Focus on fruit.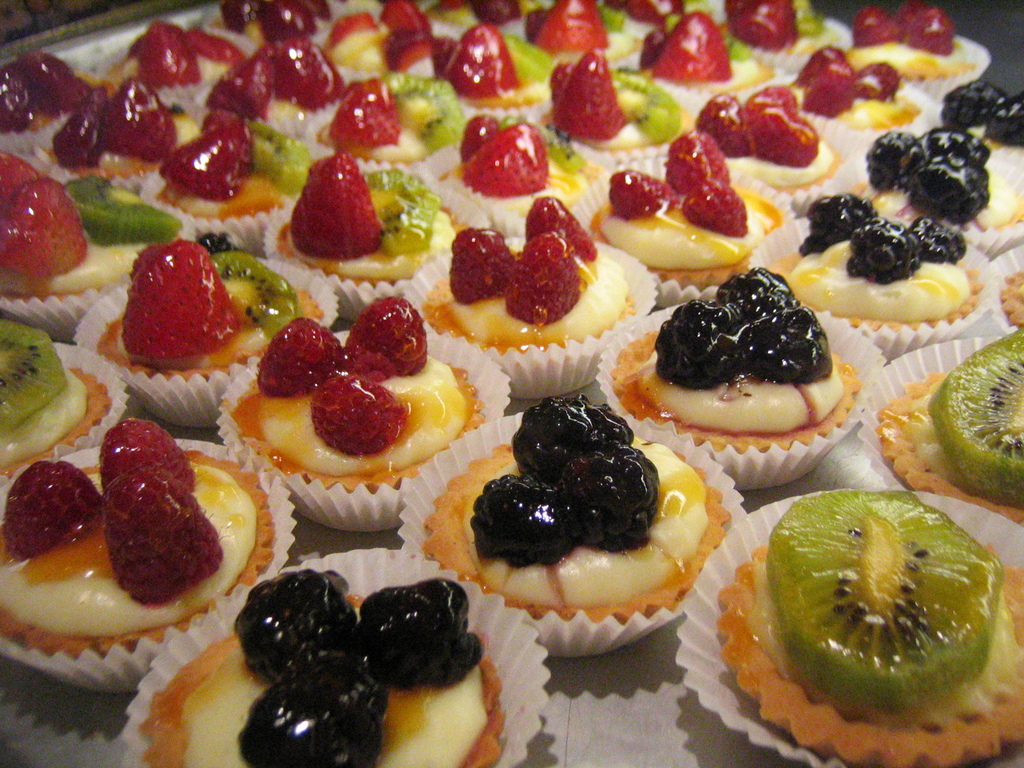
Focused at pyautogui.locateOnScreen(501, 233, 579, 326).
